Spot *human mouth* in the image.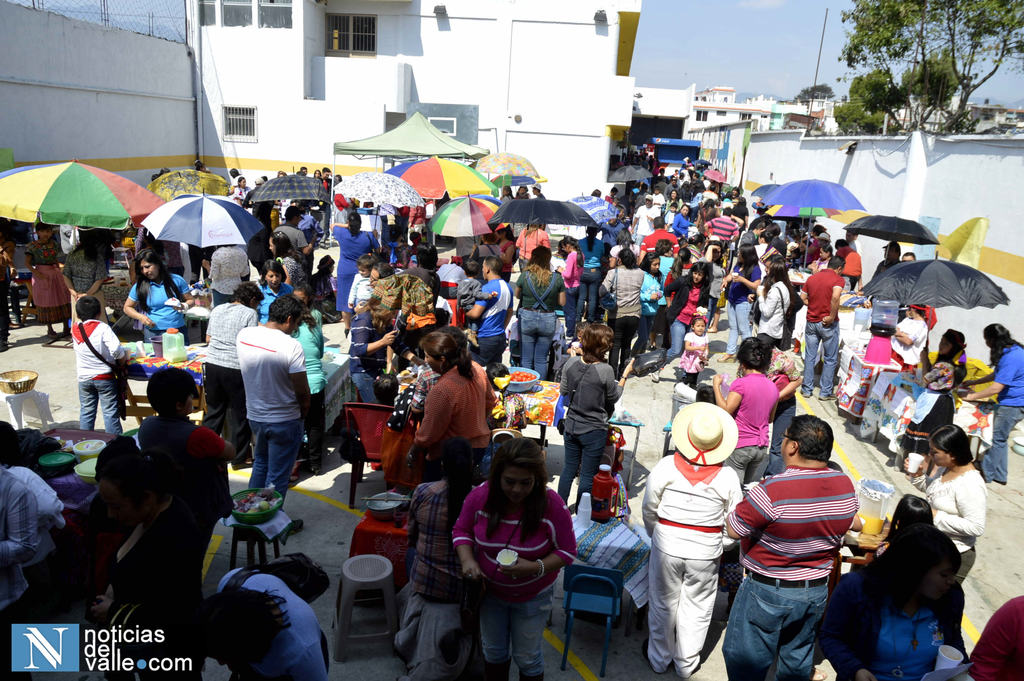
*human mouth* found at {"left": 513, "top": 495, "right": 523, "bottom": 496}.
